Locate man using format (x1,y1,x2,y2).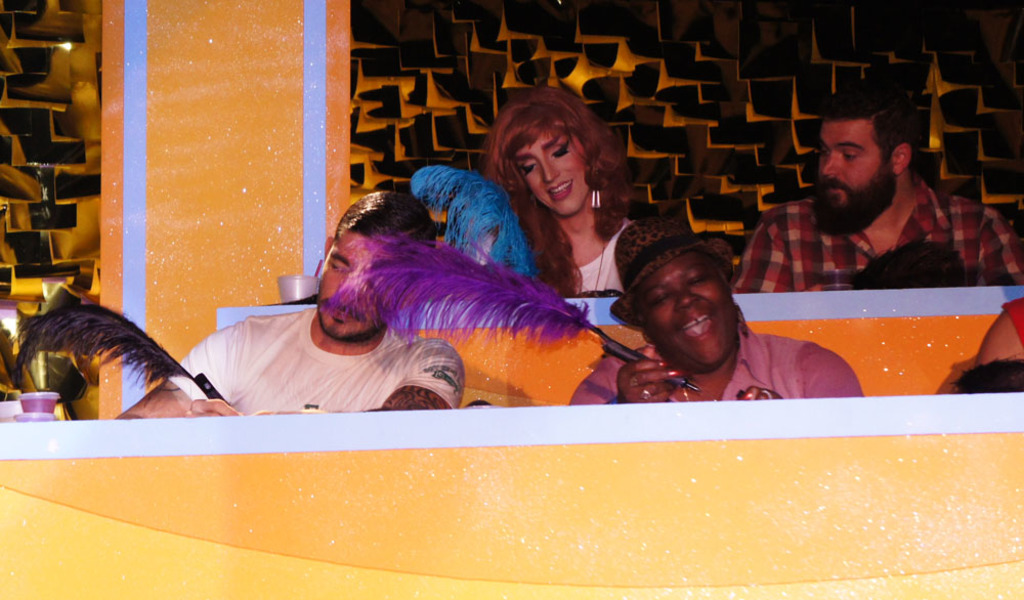
(734,78,1023,289).
